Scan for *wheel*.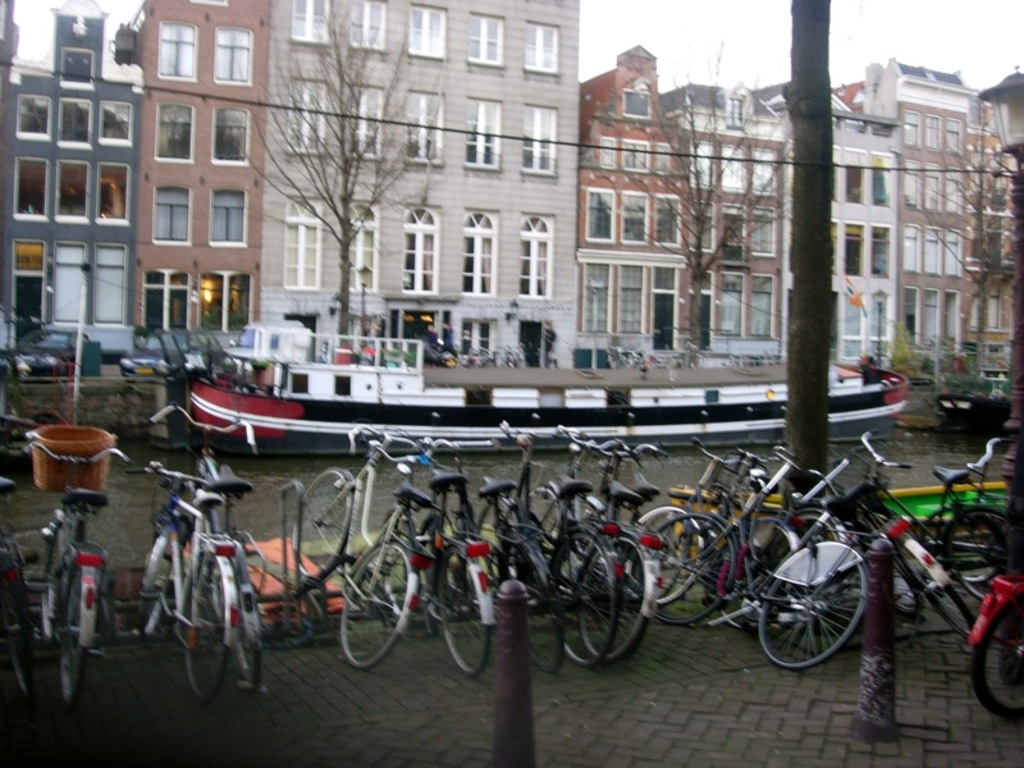
Scan result: detection(422, 548, 497, 673).
